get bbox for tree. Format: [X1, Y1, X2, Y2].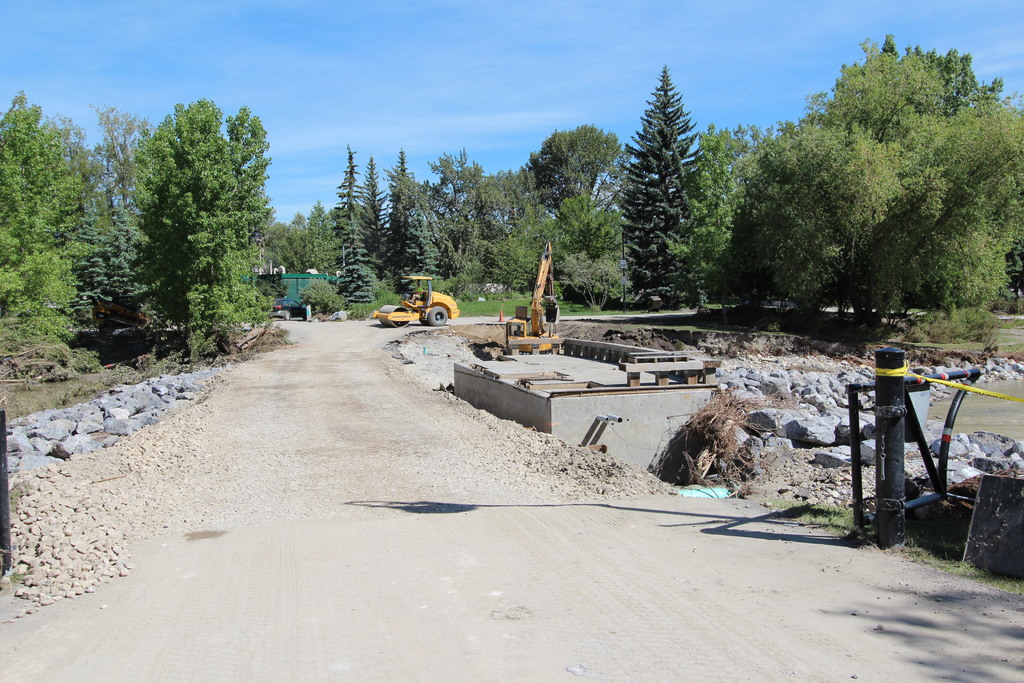
[92, 98, 153, 229].
